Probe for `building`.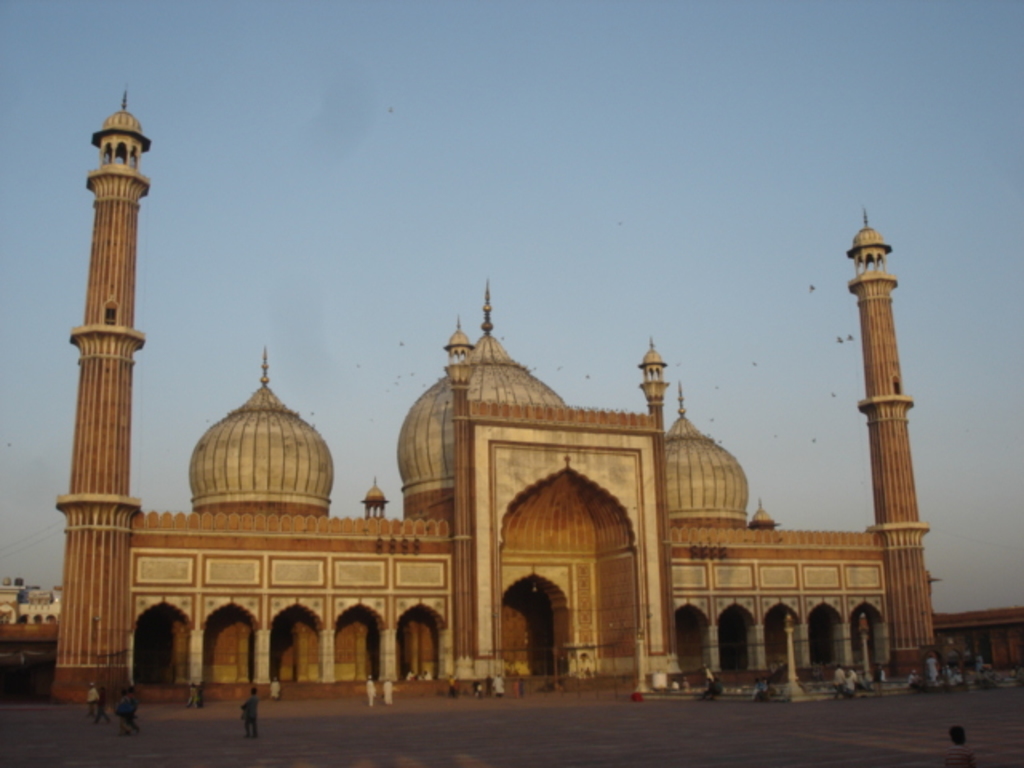
Probe result: locate(933, 603, 1022, 670).
